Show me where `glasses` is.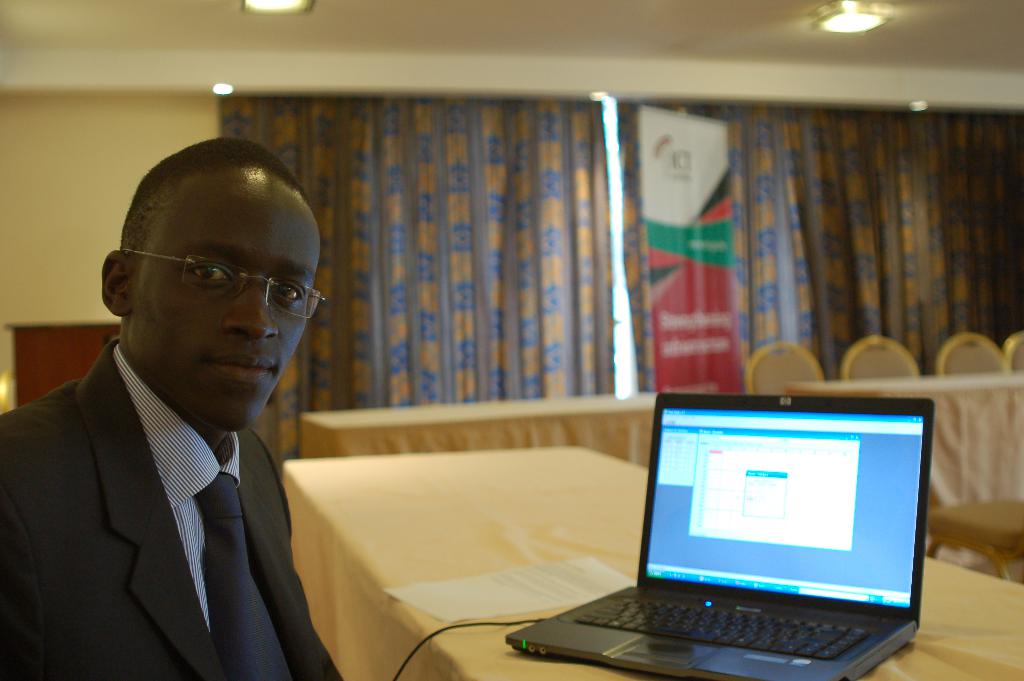
`glasses` is at bbox=[116, 242, 308, 321].
